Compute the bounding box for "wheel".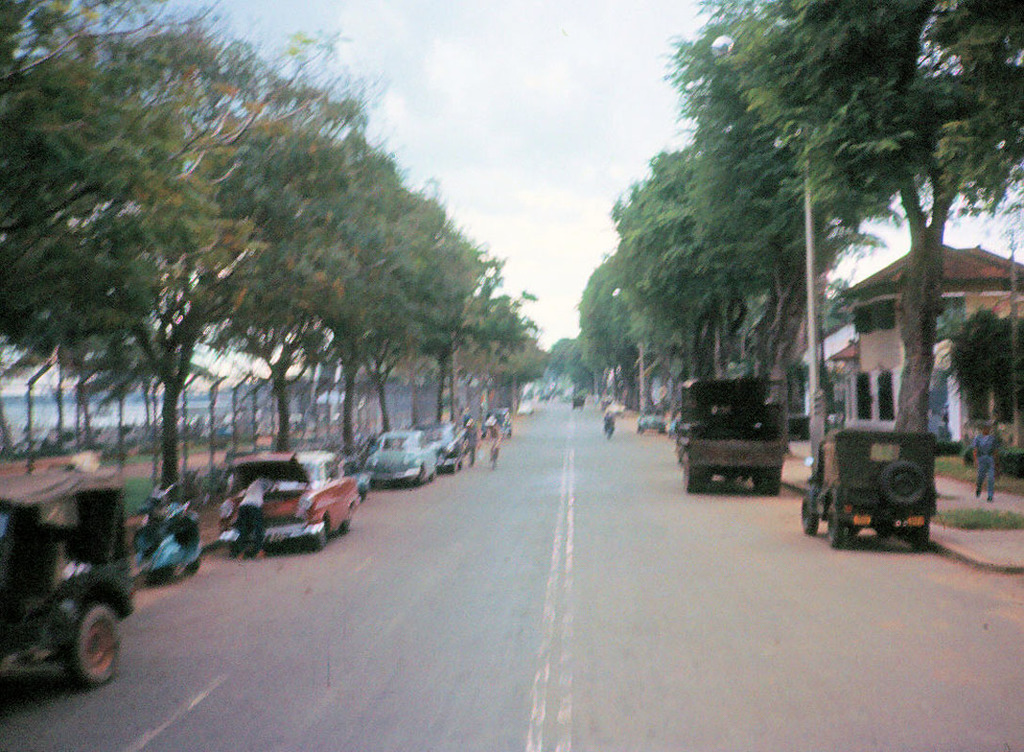
locate(824, 513, 848, 551).
